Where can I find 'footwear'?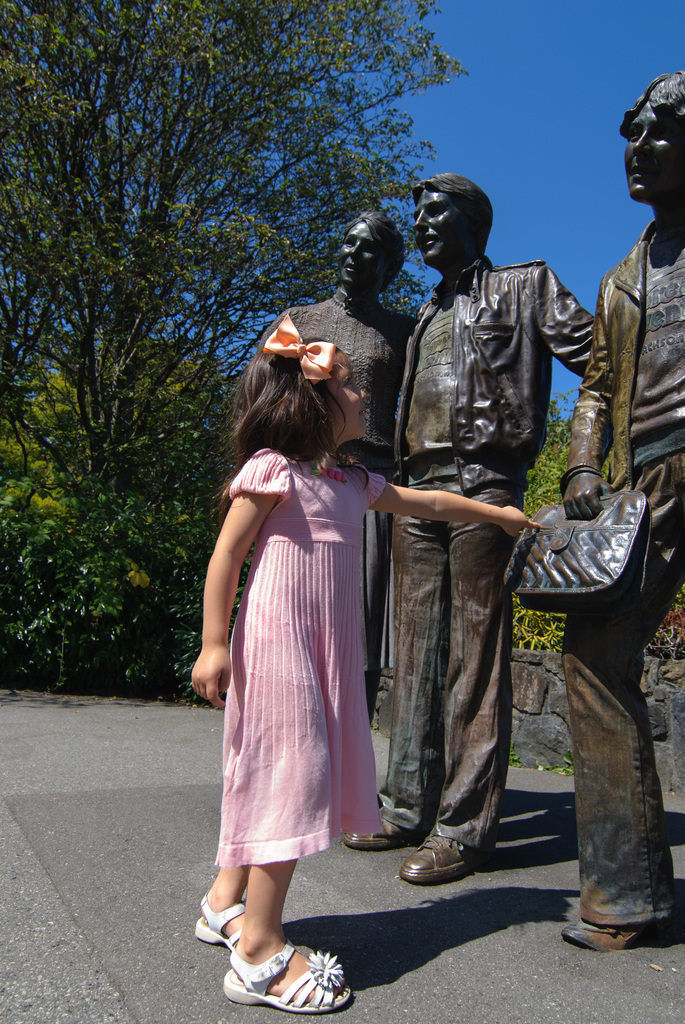
You can find it at Rect(559, 916, 649, 949).
